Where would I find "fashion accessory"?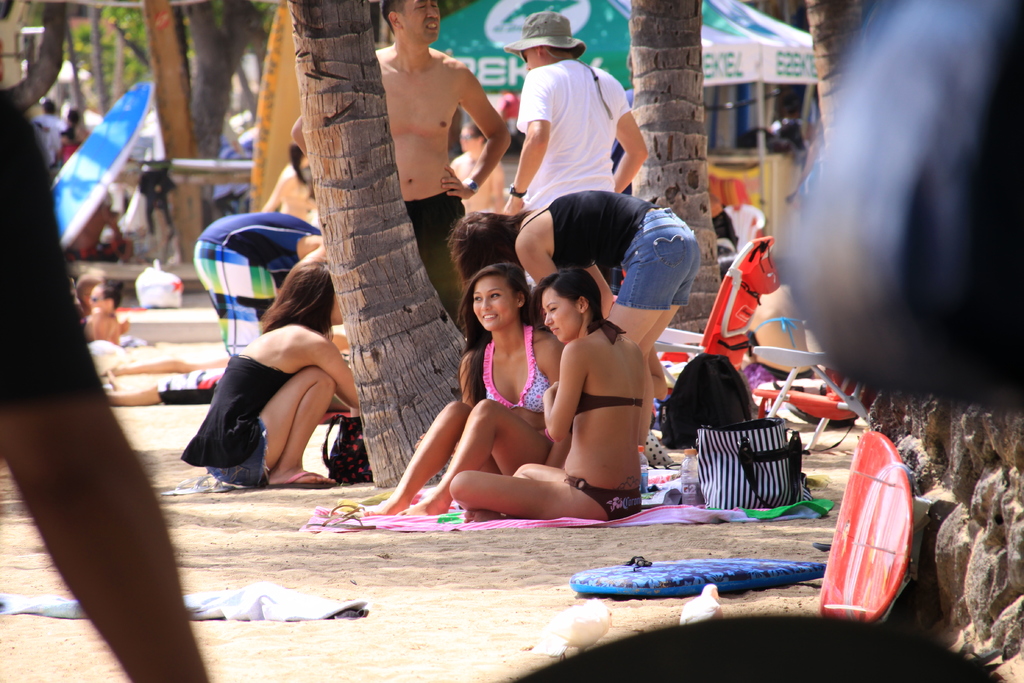
At x1=504 y1=11 x2=584 y2=63.
